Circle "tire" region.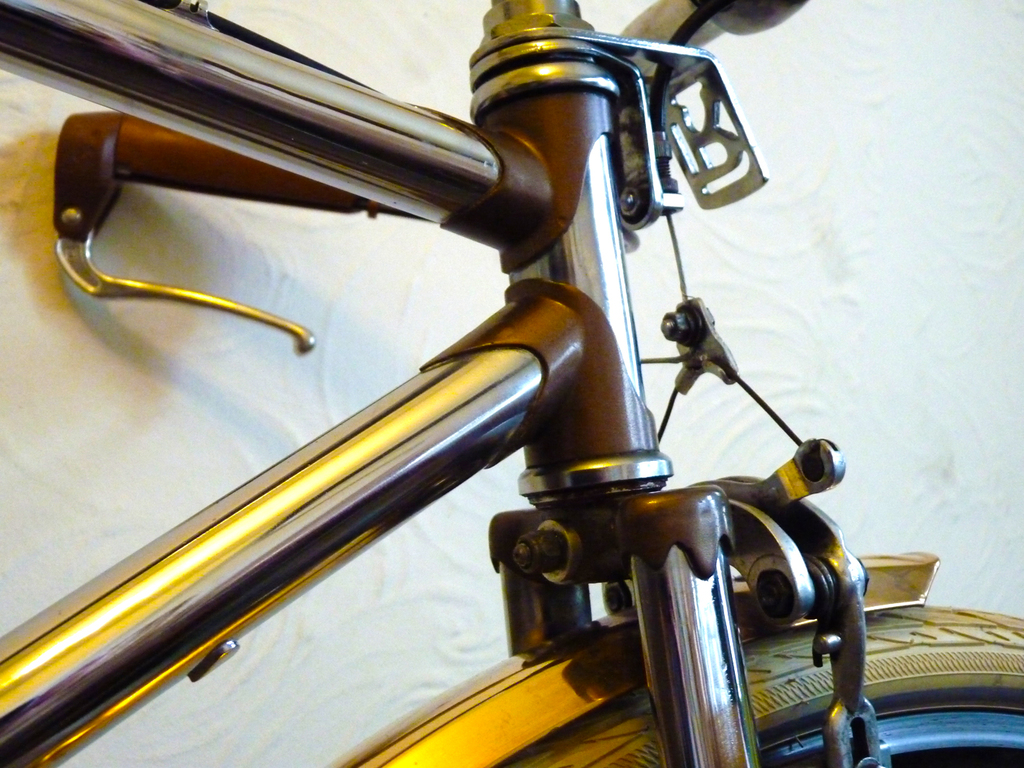
Region: [left=504, top=599, right=1023, bottom=767].
